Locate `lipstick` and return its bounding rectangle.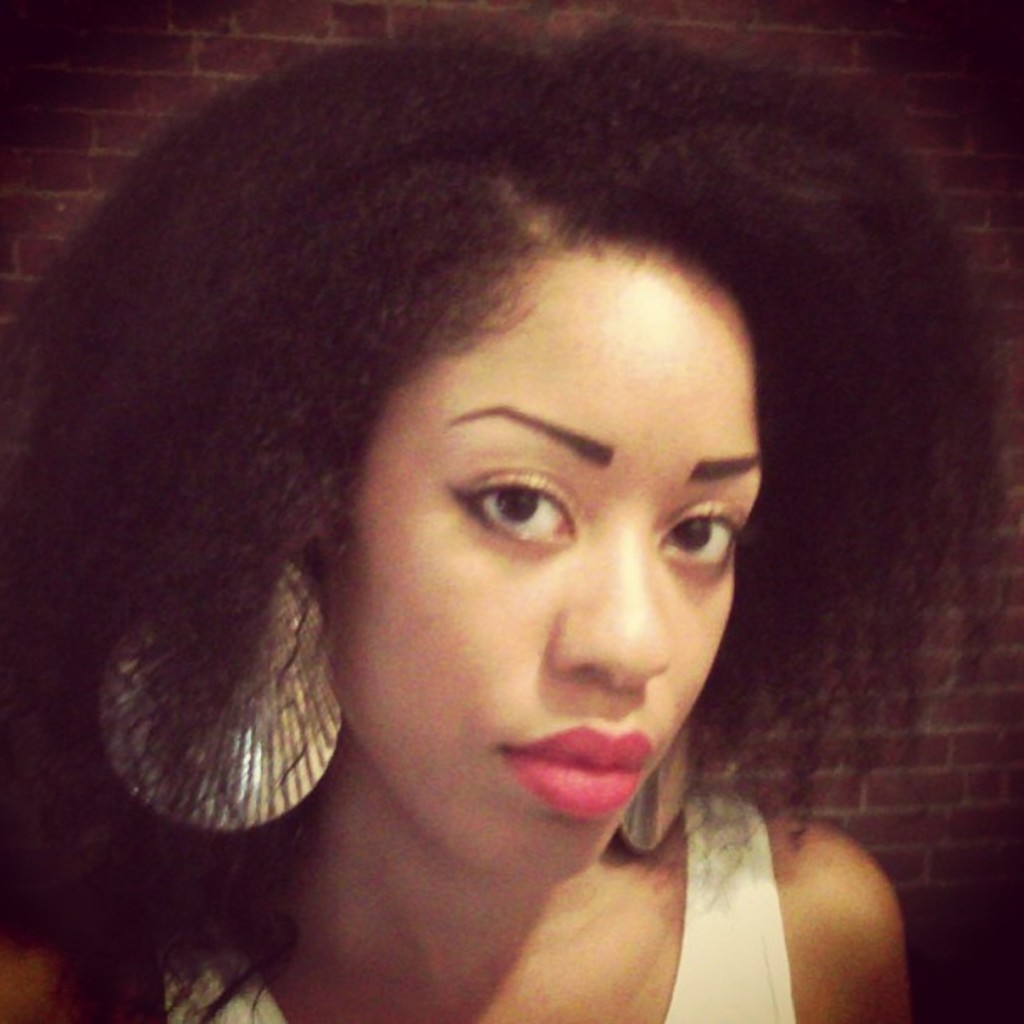
[504,721,659,828].
